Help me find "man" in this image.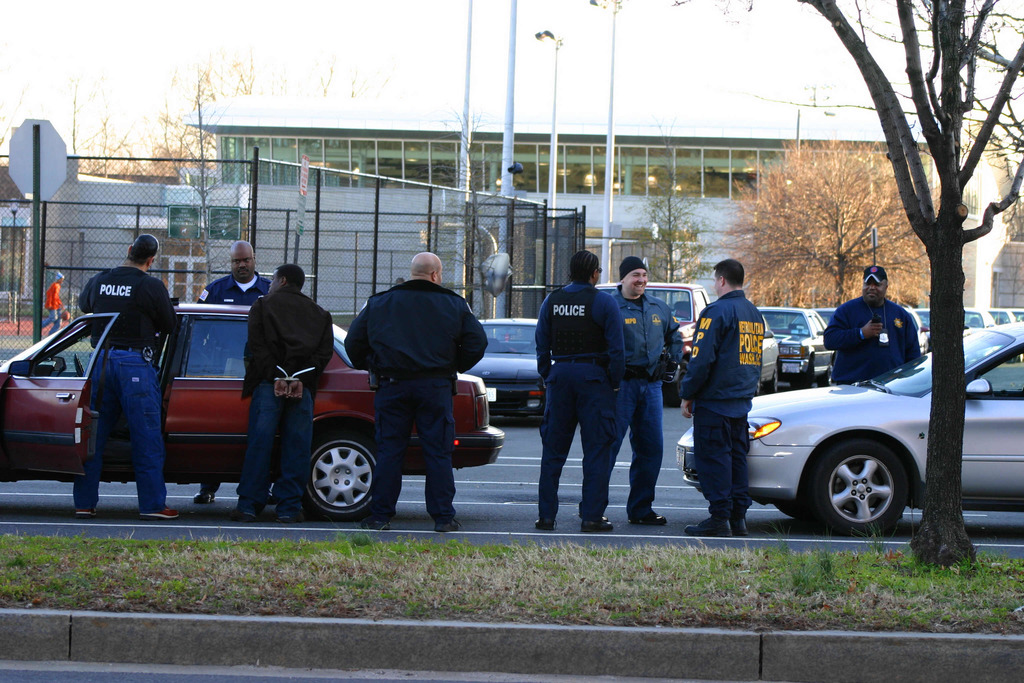
Found it: rect(344, 251, 491, 531).
